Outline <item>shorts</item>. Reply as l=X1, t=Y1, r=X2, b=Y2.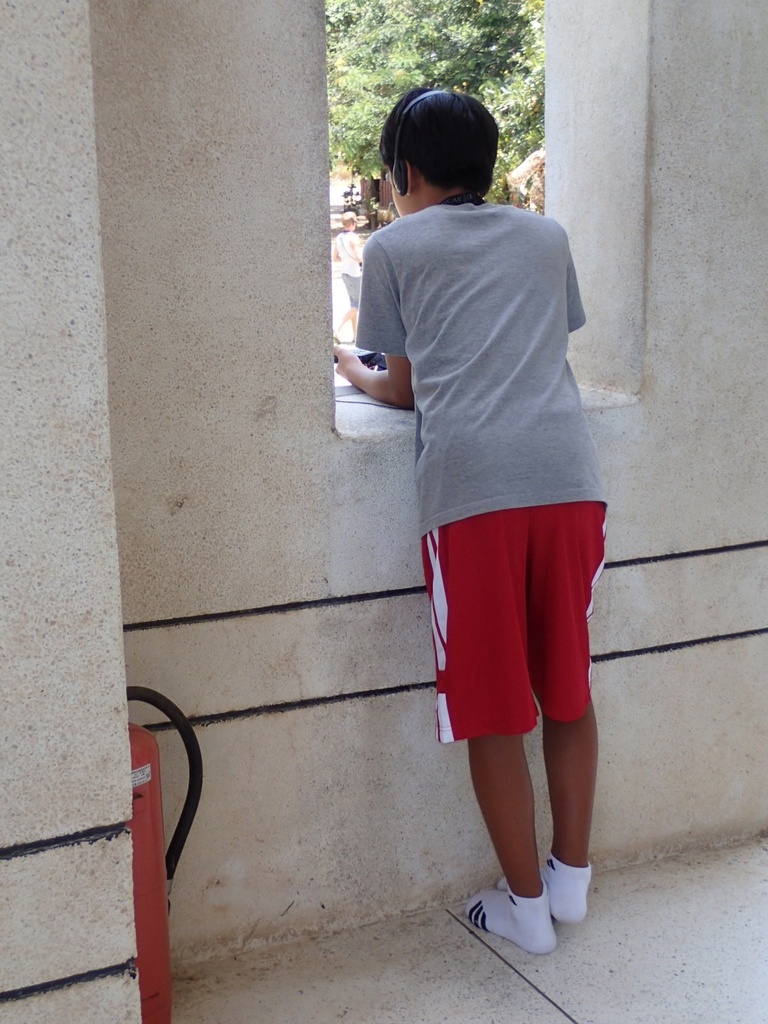
l=439, t=531, r=616, b=715.
